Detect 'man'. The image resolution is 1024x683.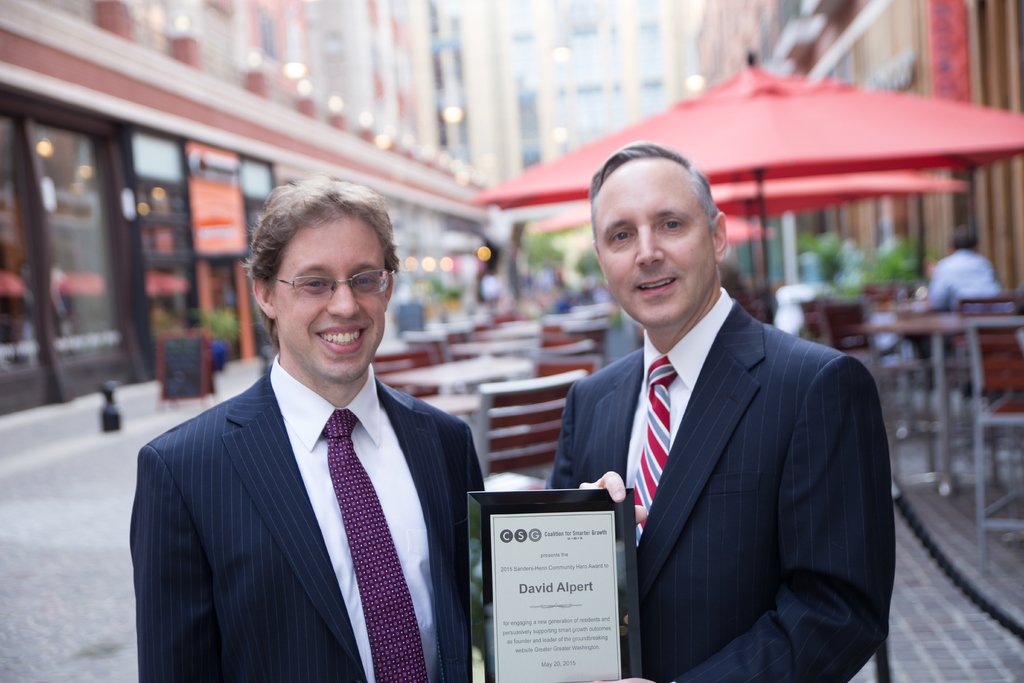
(left=540, top=138, right=898, bottom=682).
